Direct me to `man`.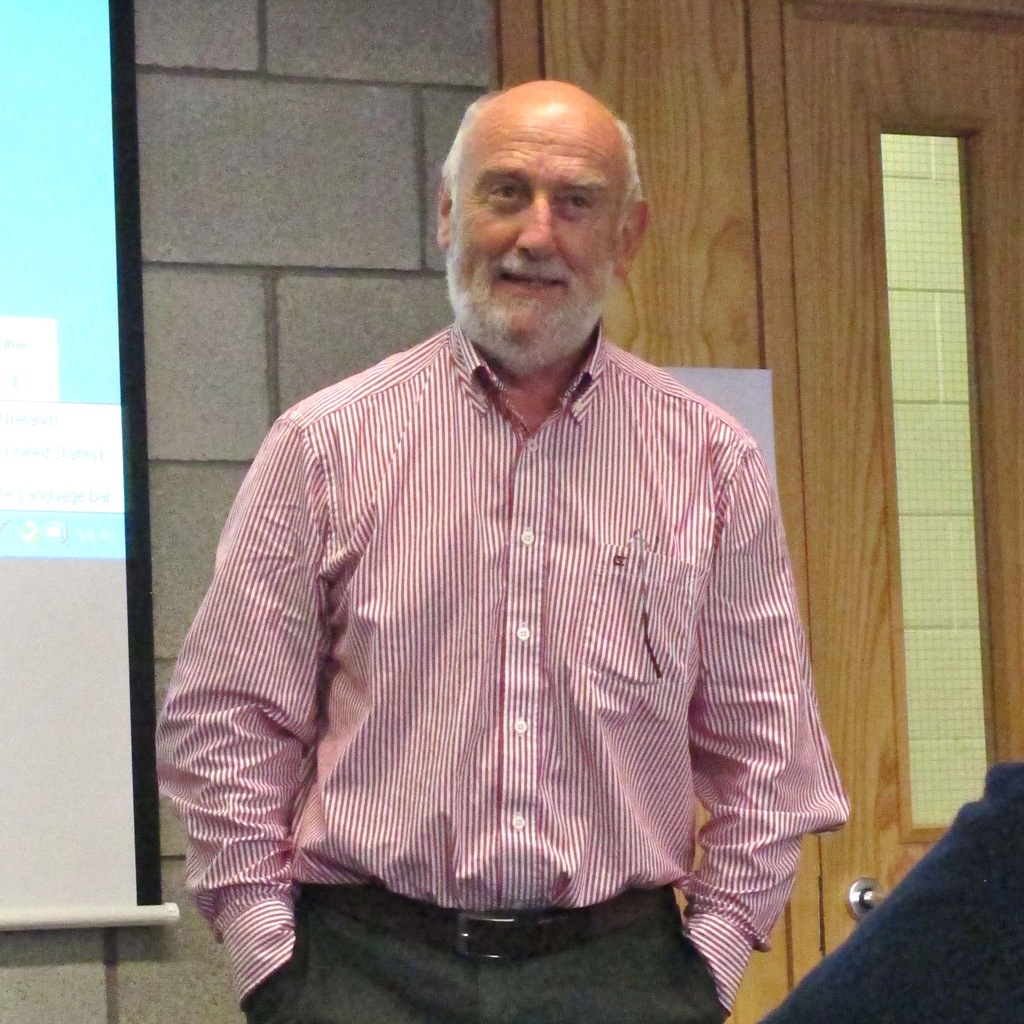
Direction: [left=189, top=80, right=840, bottom=1001].
